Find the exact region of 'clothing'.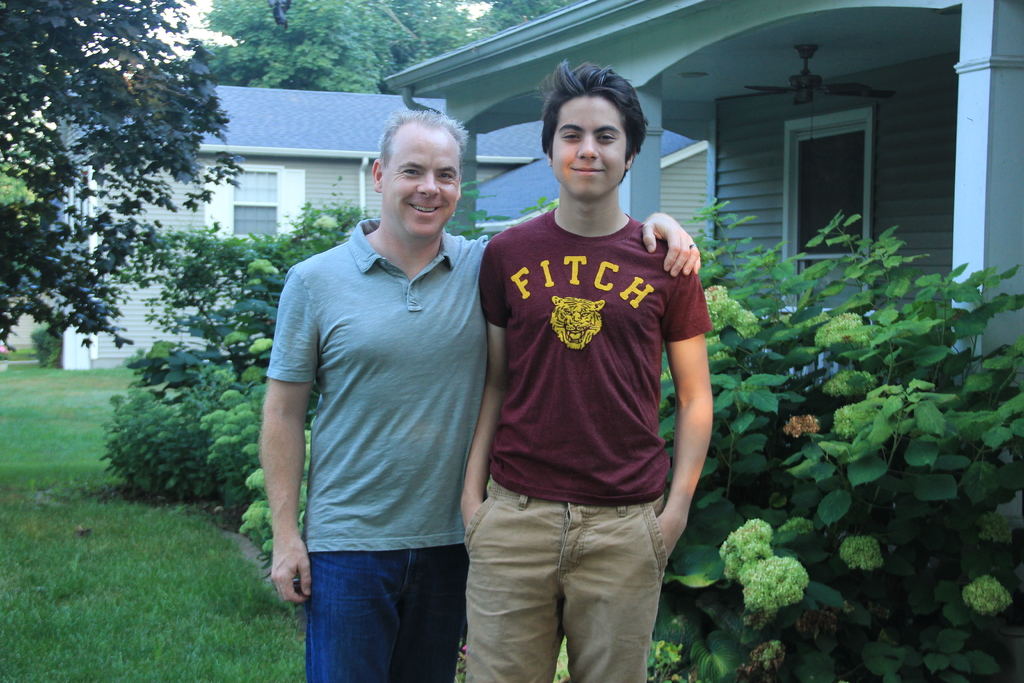
Exact region: {"x1": 306, "y1": 549, "x2": 467, "y2": 682}.
